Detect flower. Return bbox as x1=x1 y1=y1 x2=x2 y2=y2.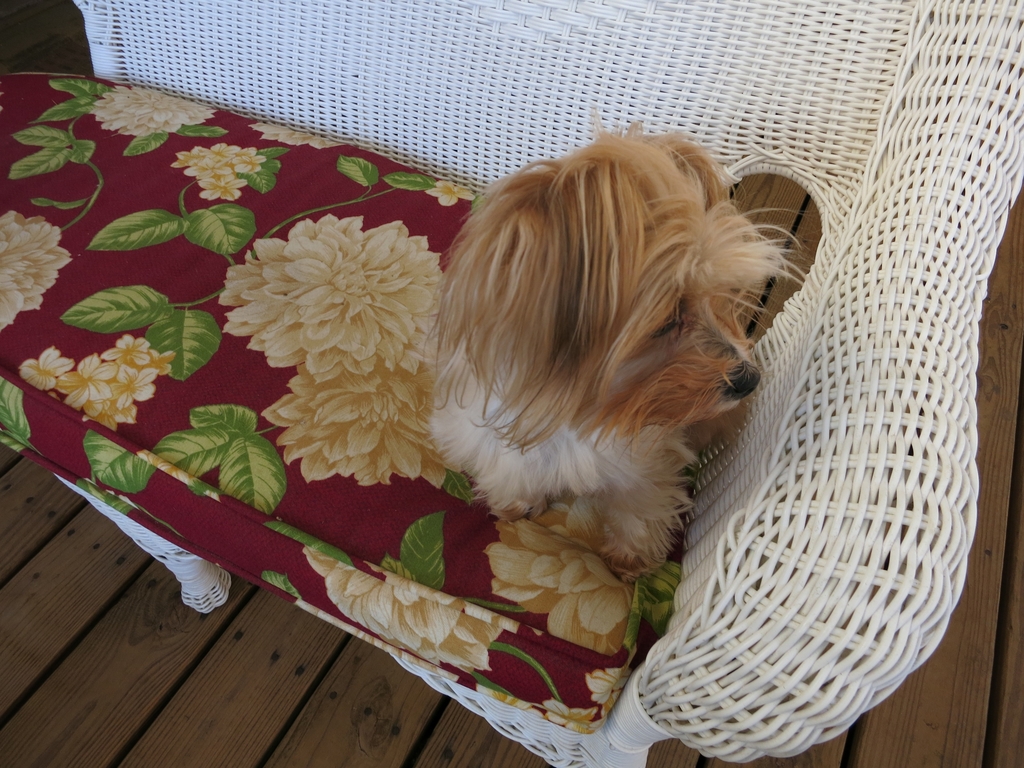
x1=169 y1=139 x2=267 y2=206.
